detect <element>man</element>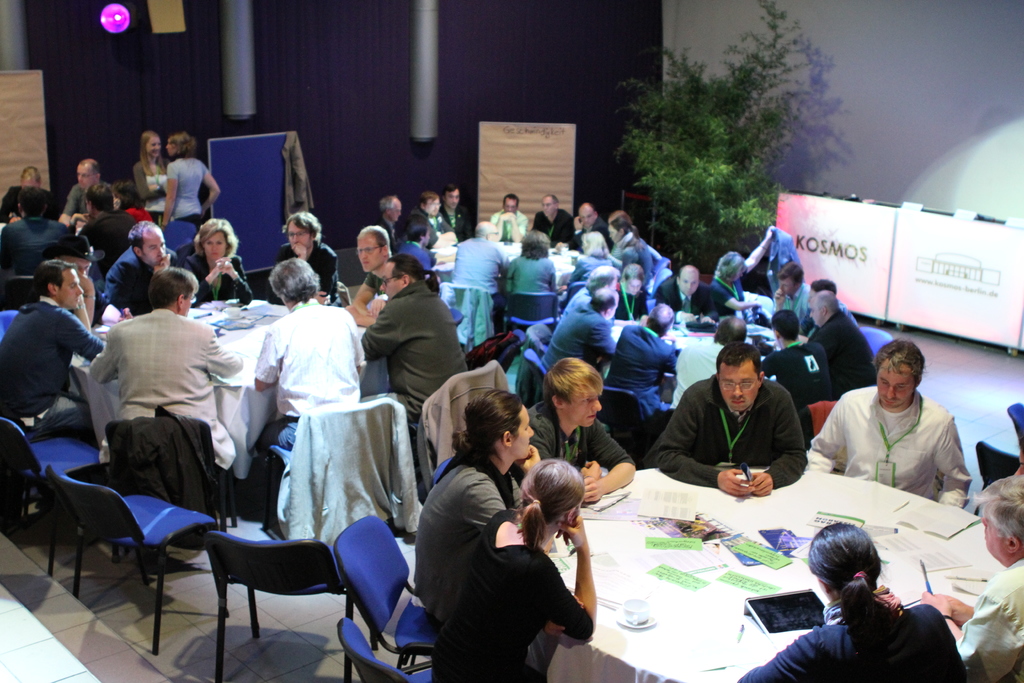
rect(61, 158, 112, 226)
